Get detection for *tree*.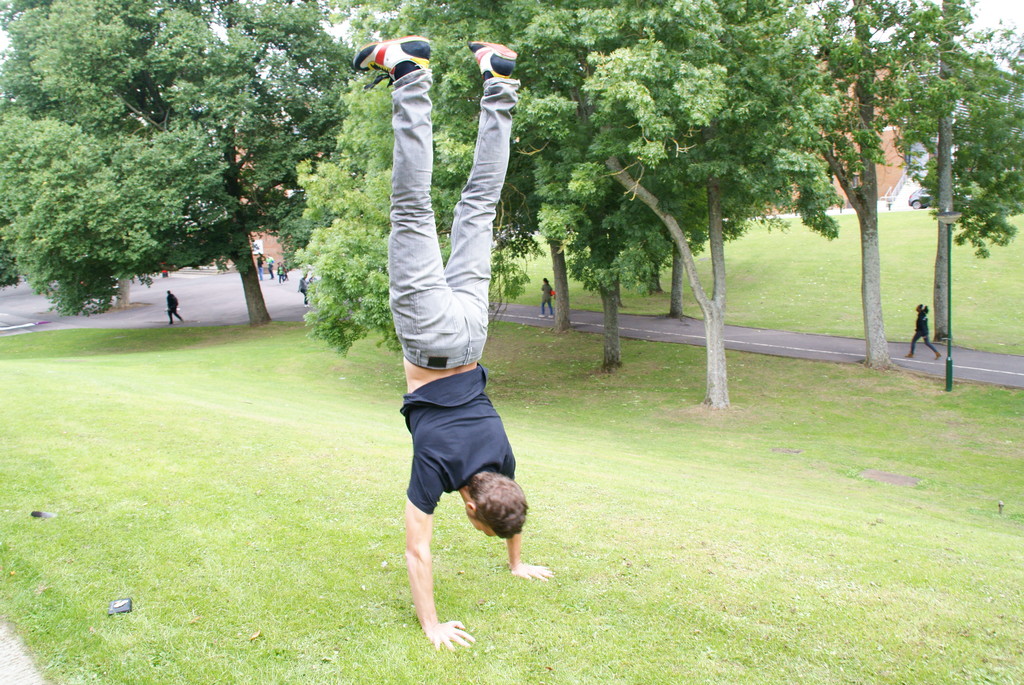
Detection: bbox=(474, 0, 710, 333).
